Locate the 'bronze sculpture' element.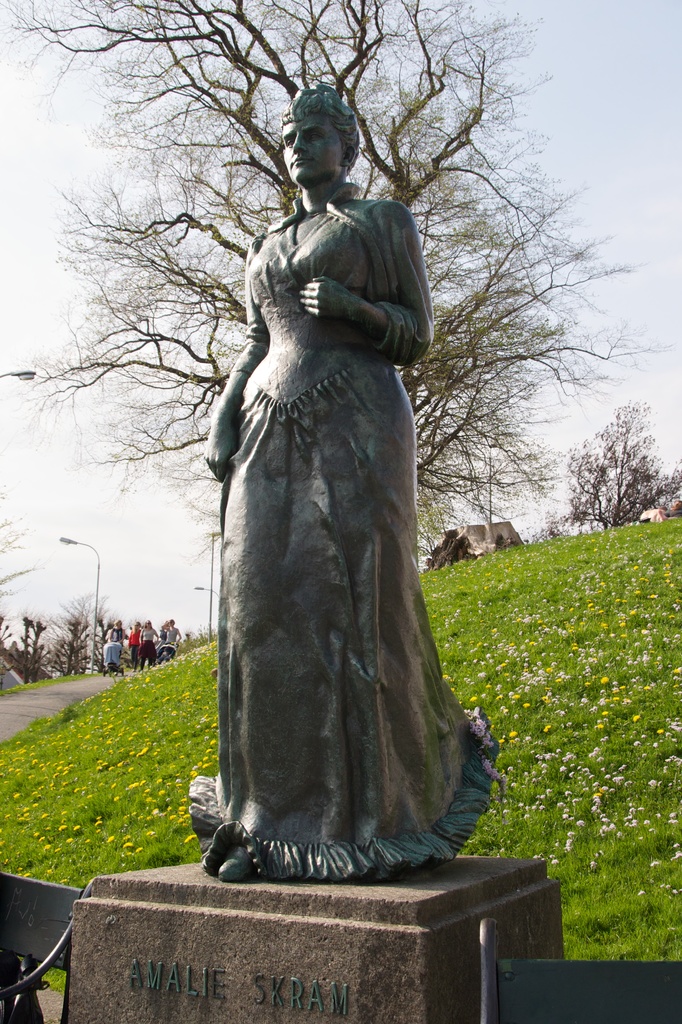
Element bbox: bbox=[187, 99, 502, 886].
